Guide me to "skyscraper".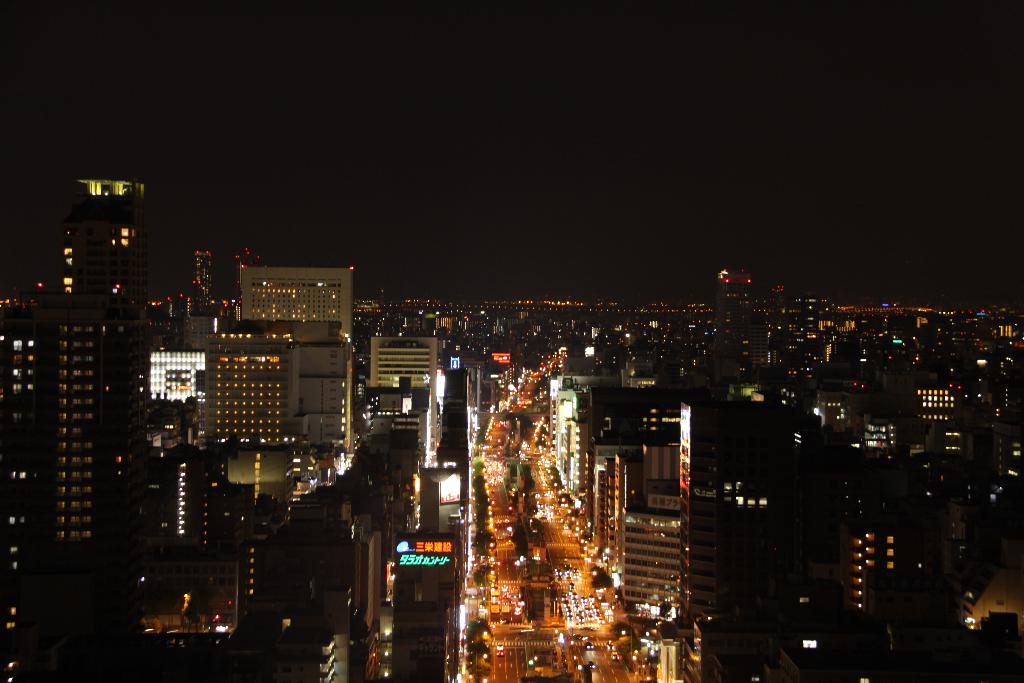
Guidance: (0,298,45,679).
